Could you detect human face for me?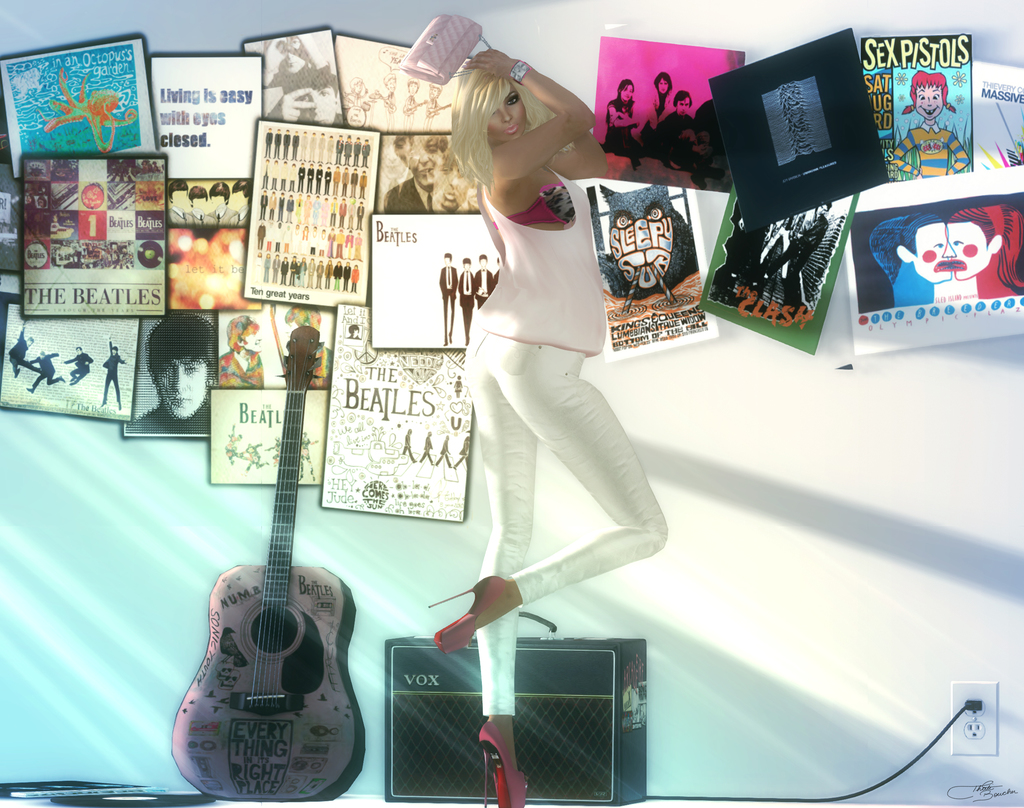
Detection result: (left=230, top=190, right=244, bottom=208).
